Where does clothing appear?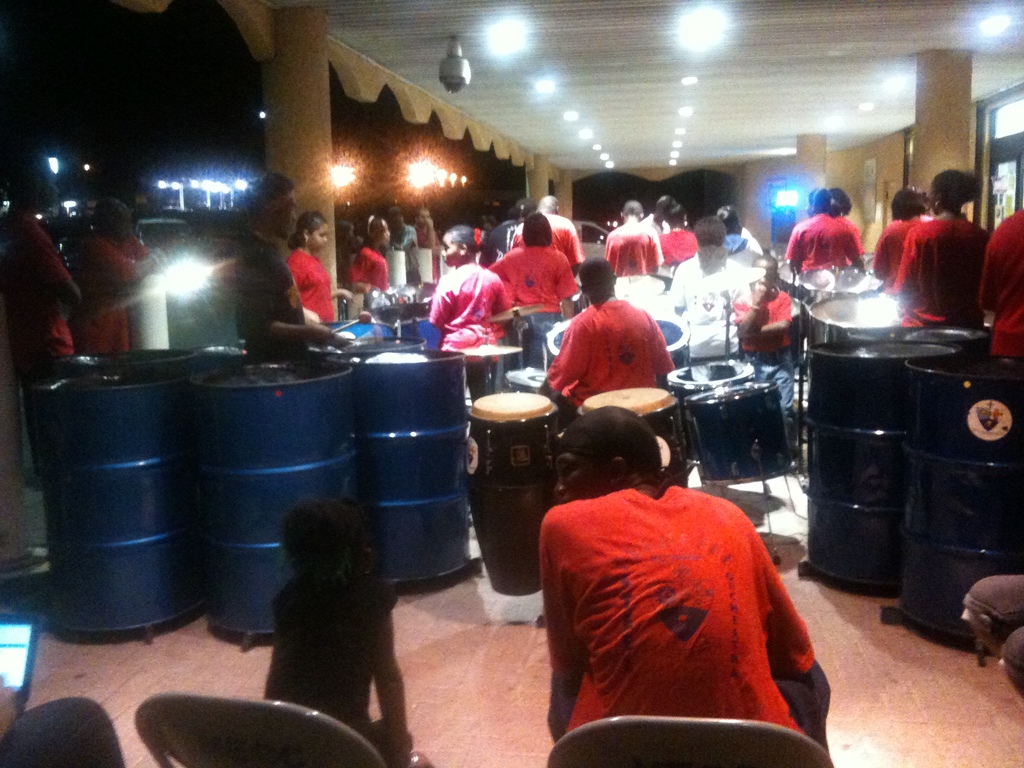
Appears at {"left": 787, "top": 216, "right": 865, "bottom": 276}.
